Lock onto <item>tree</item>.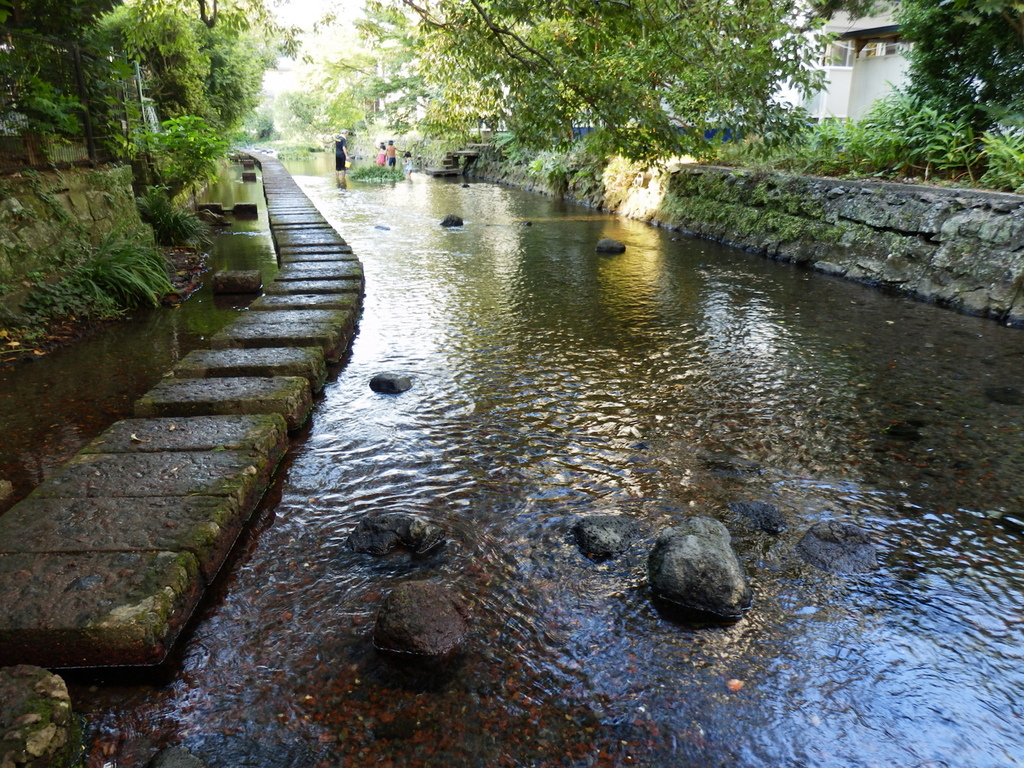
Locked: <region>132, 109, 235, 230</region>.
